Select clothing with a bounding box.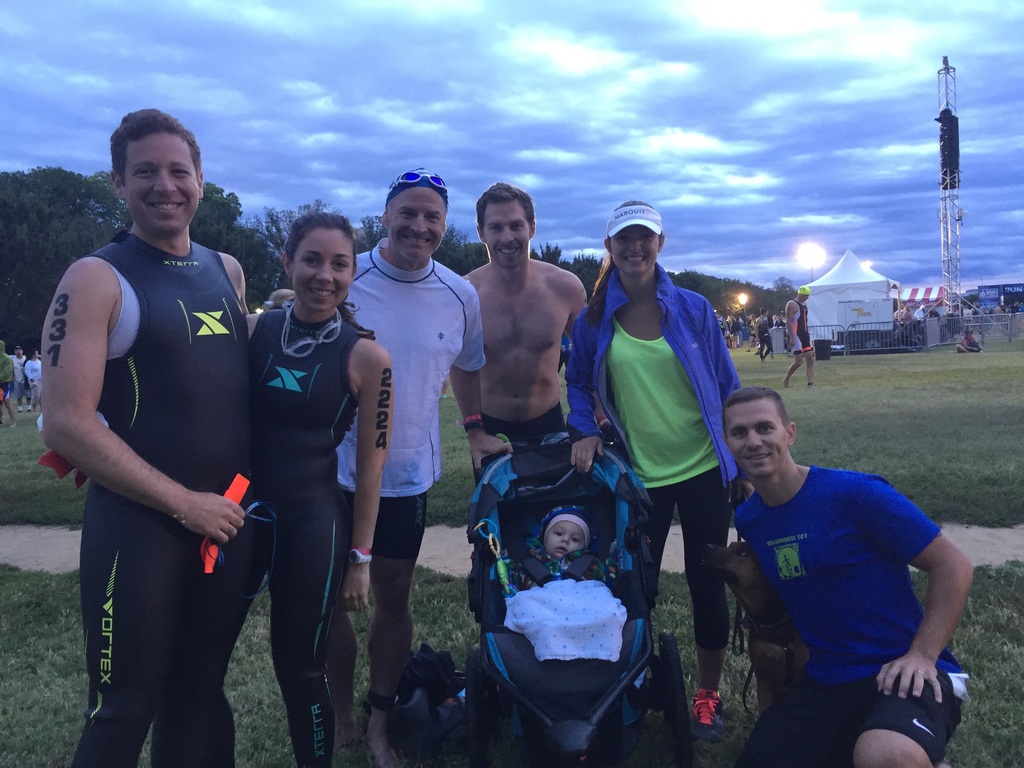
left=787, top=297, right=813, bottom=355.
